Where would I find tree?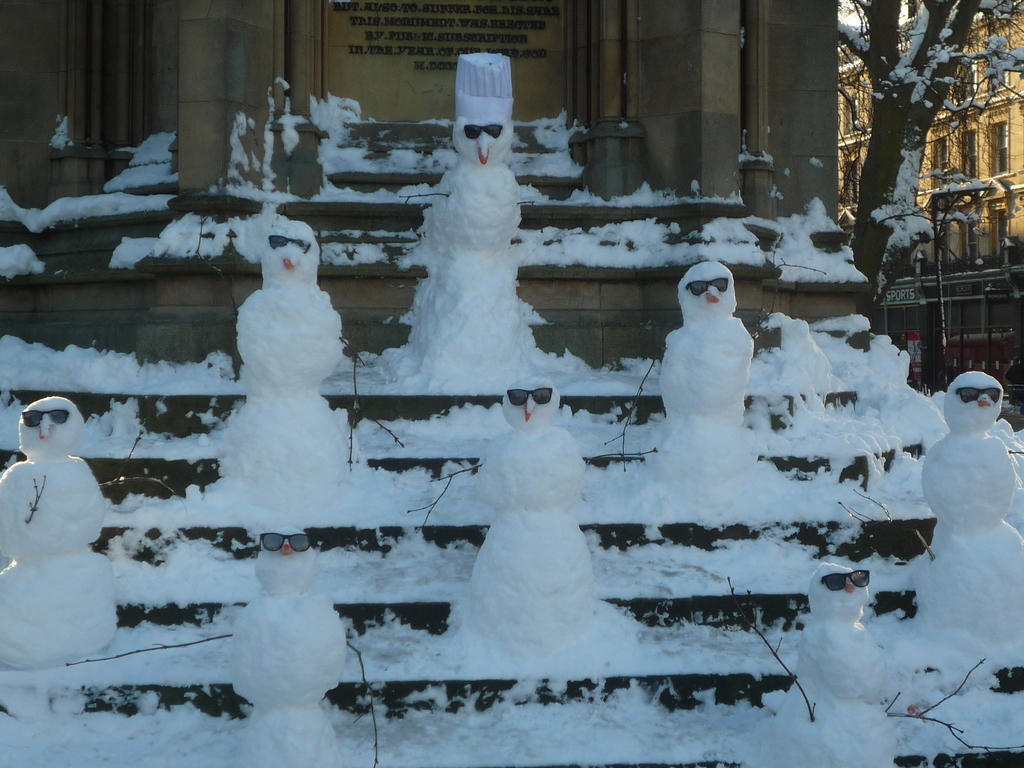
At [x1=842, y1=0, x2=1023, y2=306].
